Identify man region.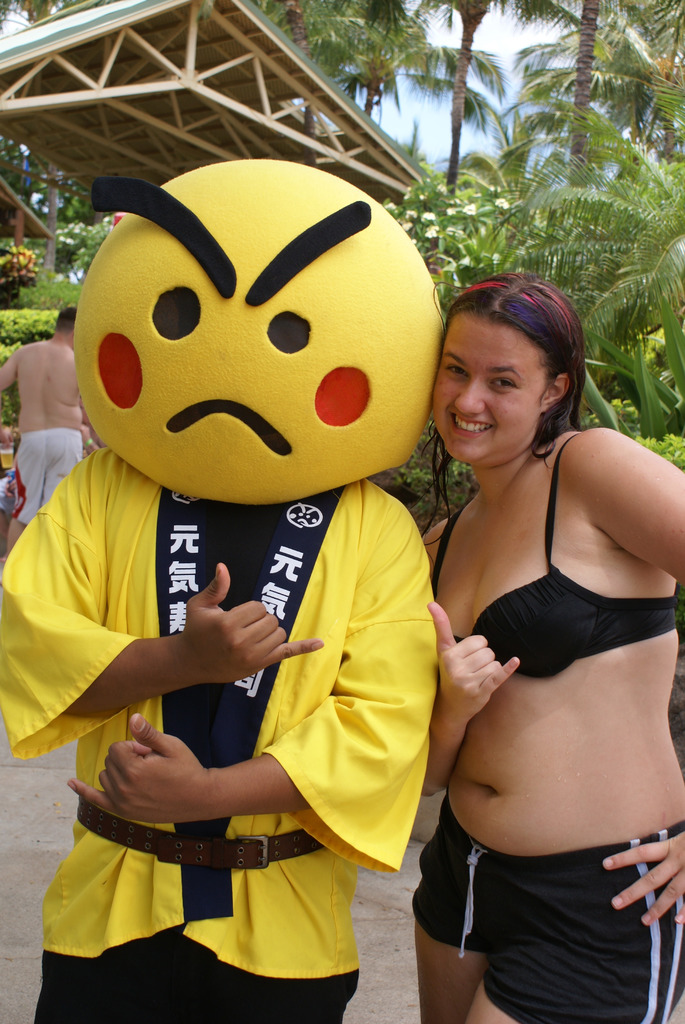
Region: (0, 298, 92, 543).
